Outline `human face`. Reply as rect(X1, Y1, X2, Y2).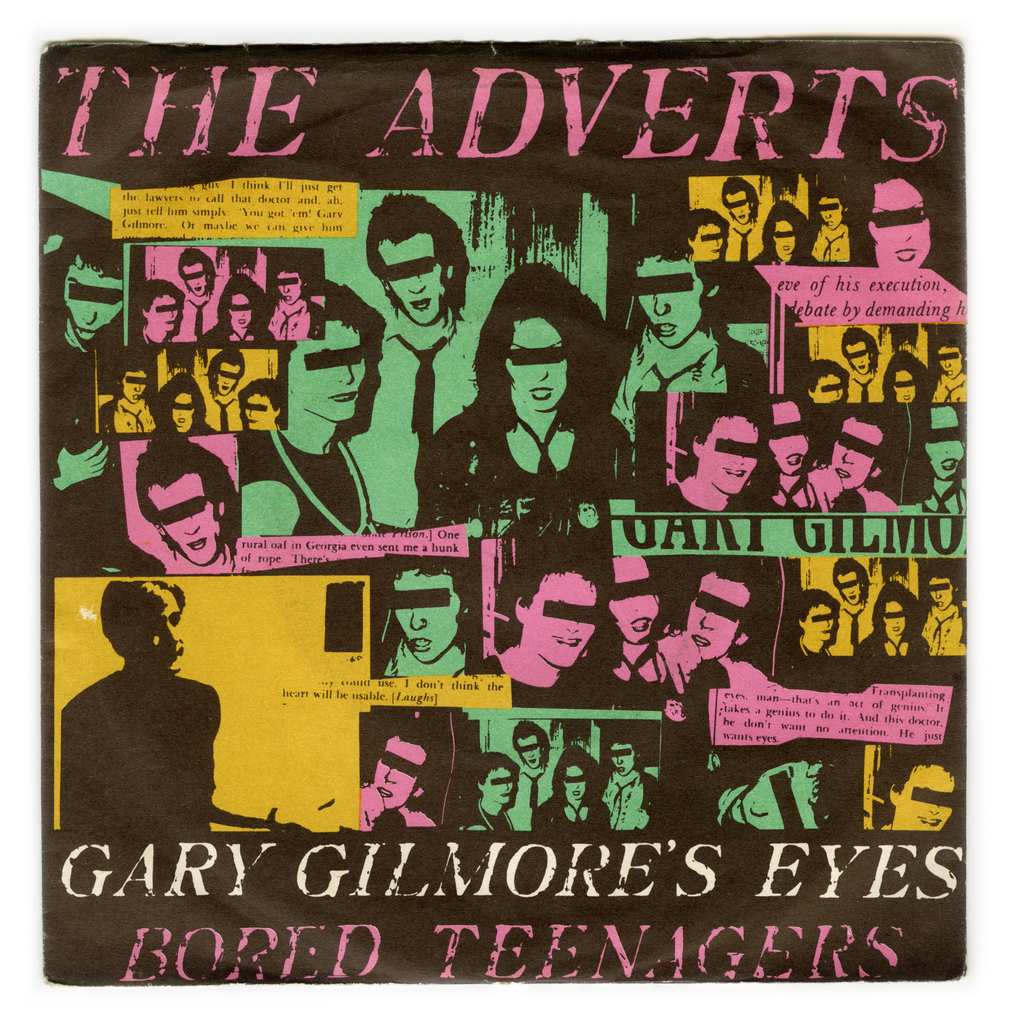
rect(619, 742, 636, 778).
